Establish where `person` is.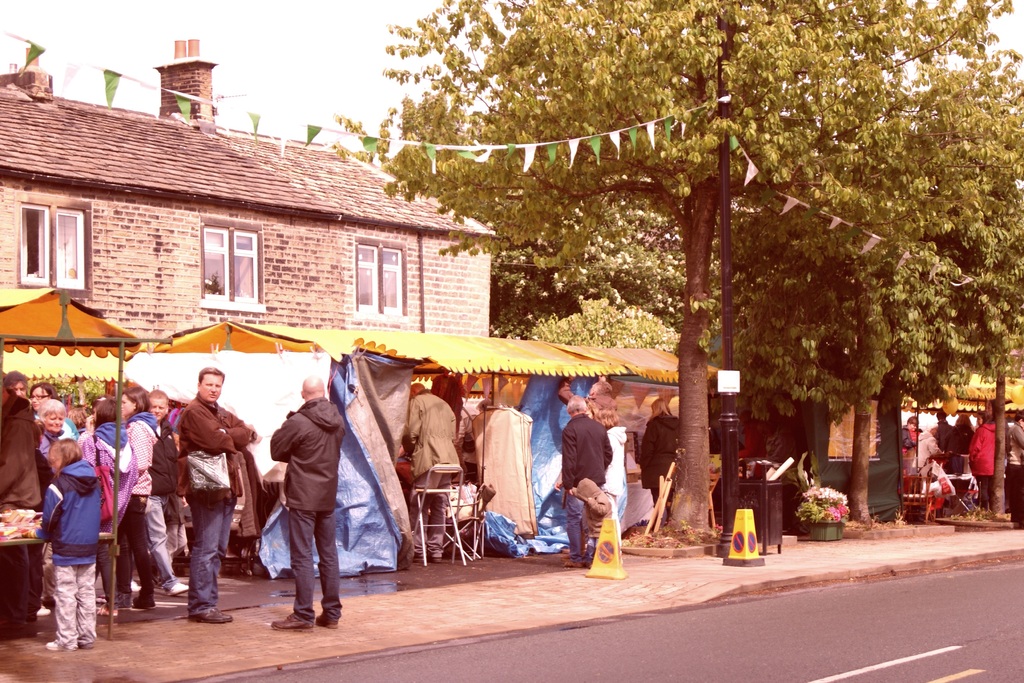
Established at BBox(173, 366, 250, 626).
